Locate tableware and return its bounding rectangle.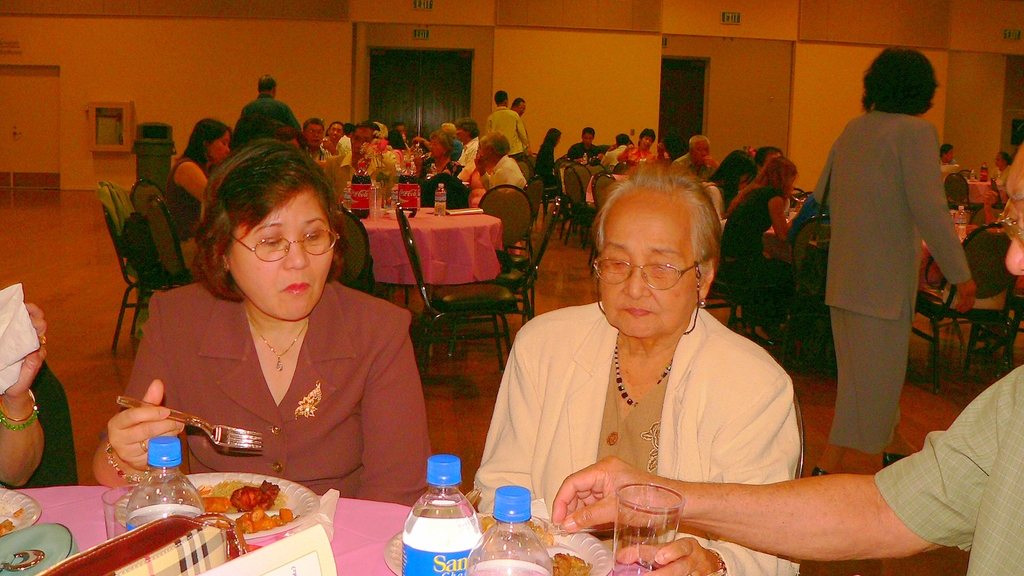
<box>383,511,611,575</box>.
